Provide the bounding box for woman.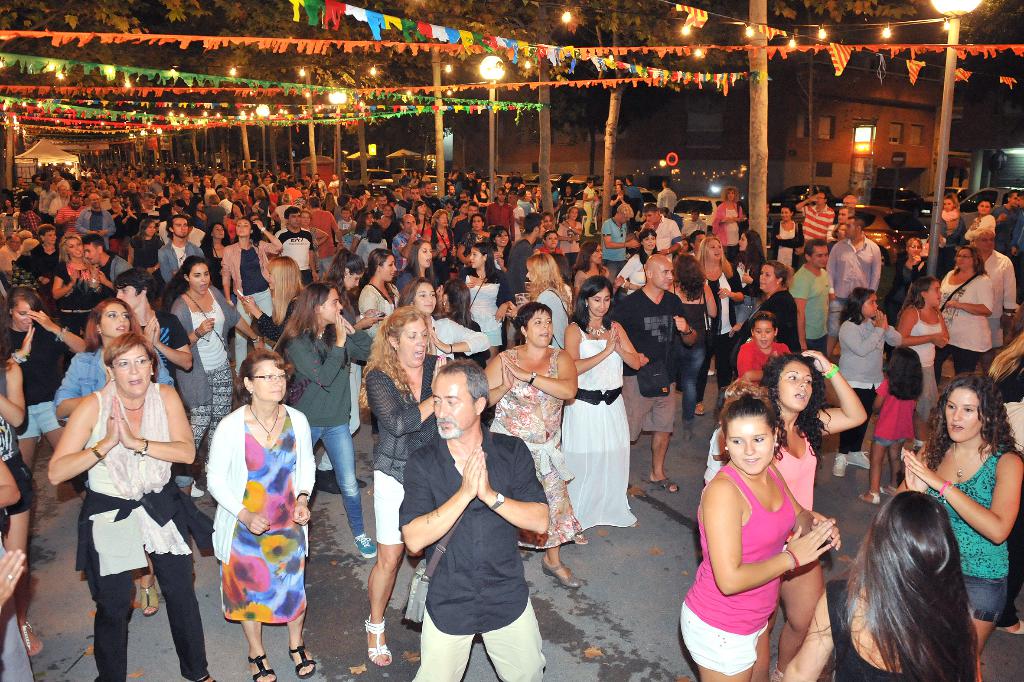
left=236, top=251, right=314, bottom=382.
